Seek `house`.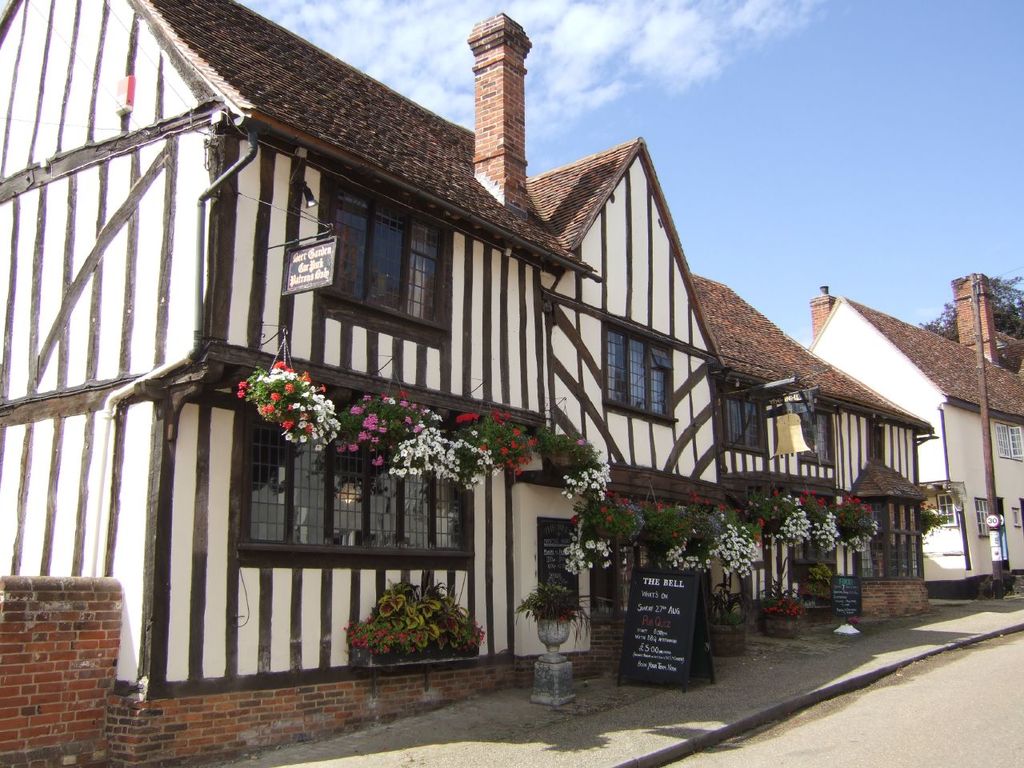
x1=61, y1=0, x2=912, y2=725.
